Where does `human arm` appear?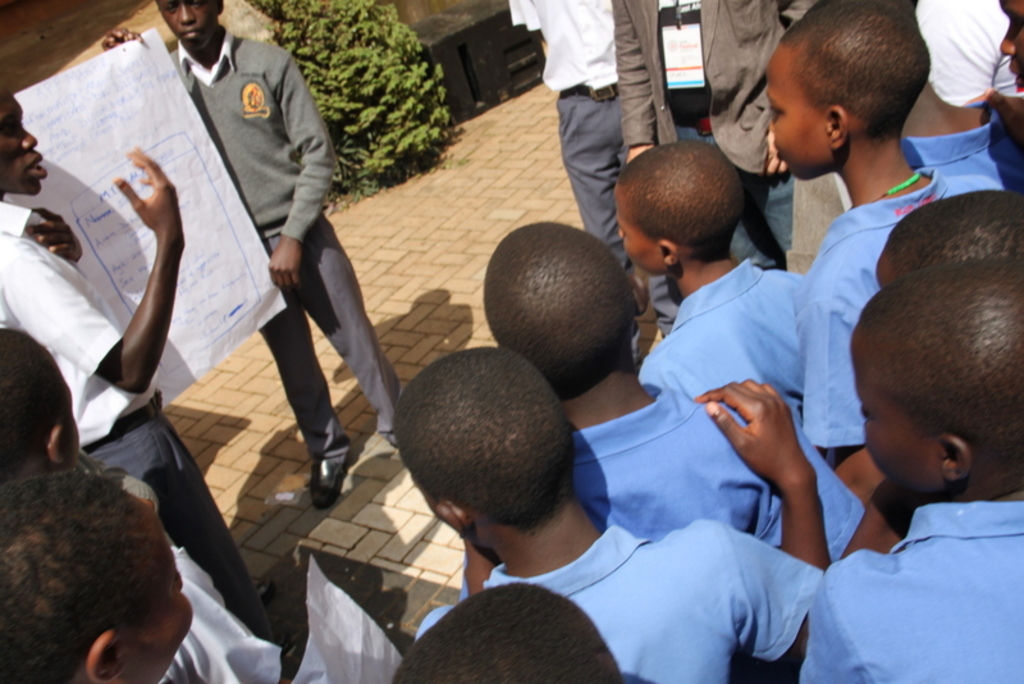
Appears at 261, 46, 340, 287.
